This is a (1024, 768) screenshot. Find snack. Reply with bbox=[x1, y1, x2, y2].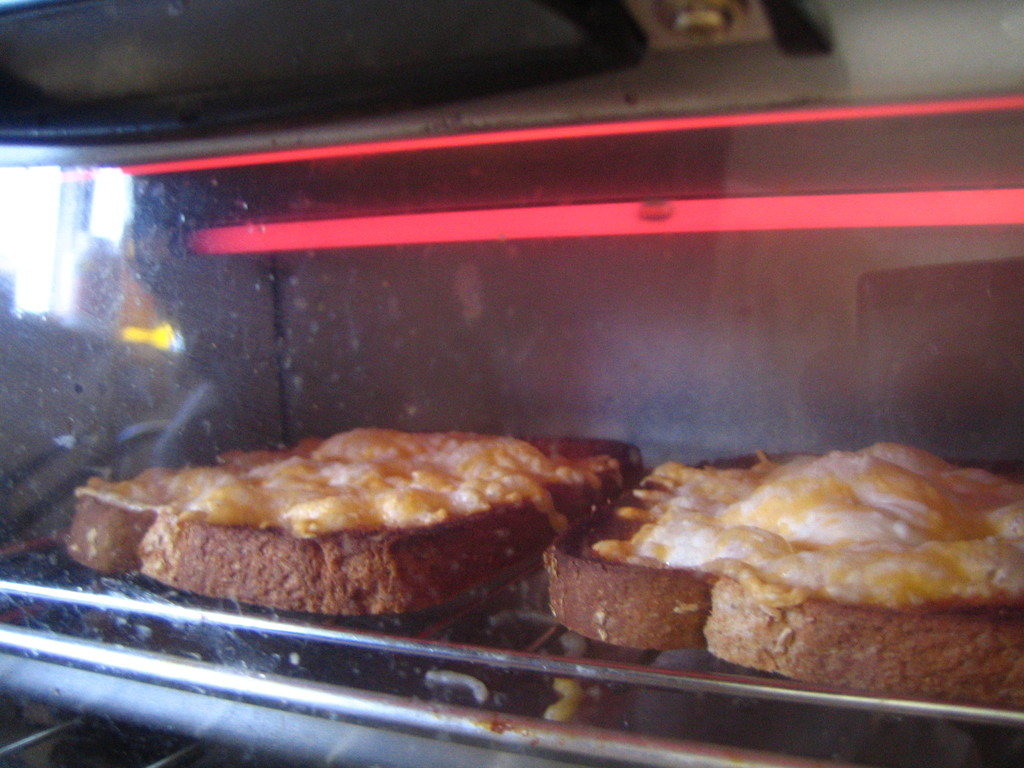
bbox=[61, 429, 641, 616].
